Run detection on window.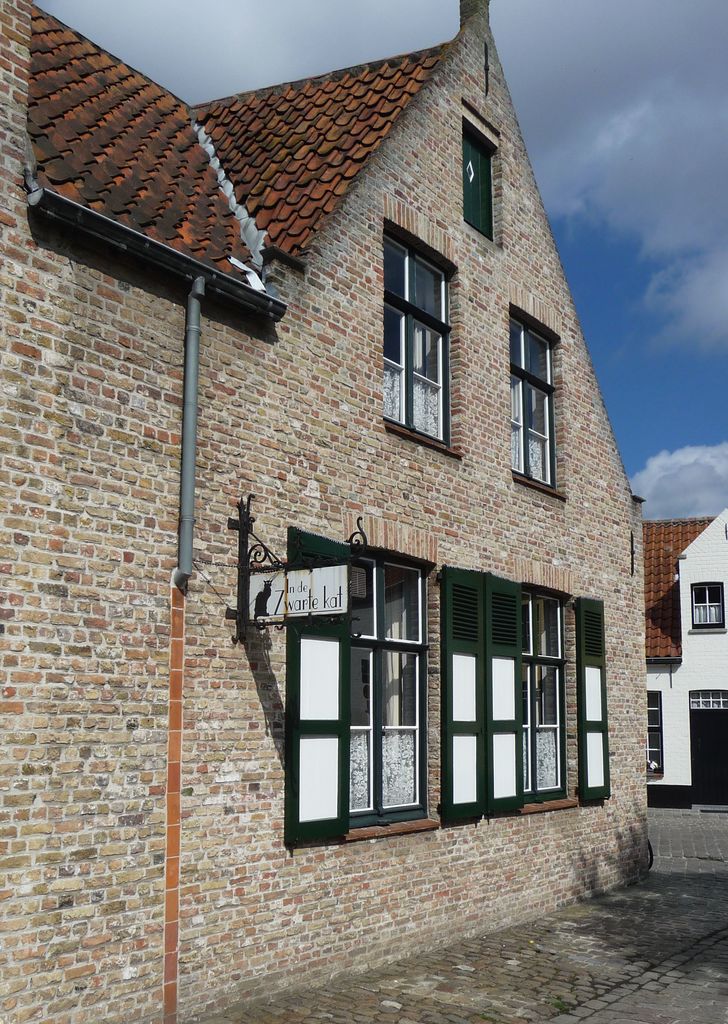
Result: x1=525 y1=586 x2=612 y2=796.
